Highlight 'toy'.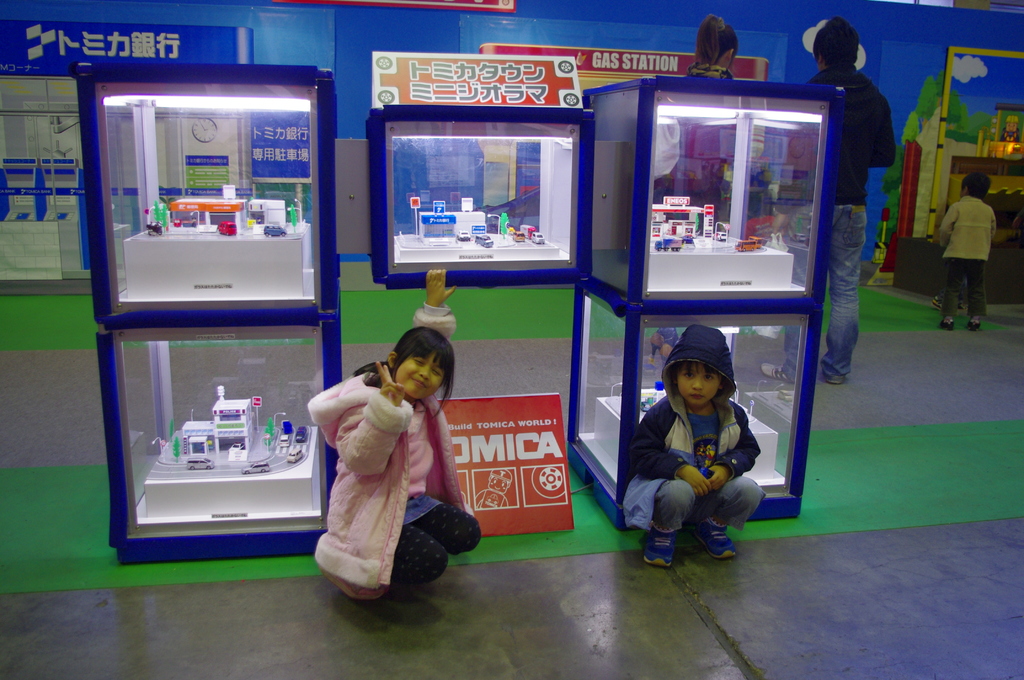
Highlighted region: region(247, 202, 268, 222).
